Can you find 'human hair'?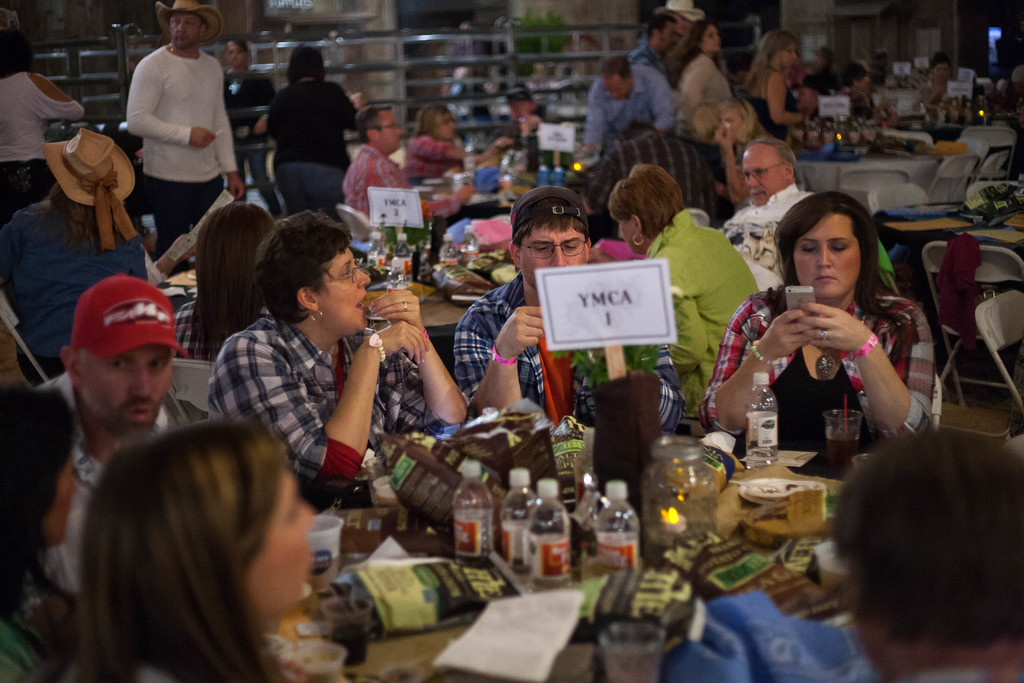
Yes, bounding box: (715, 94, 758, 142).
